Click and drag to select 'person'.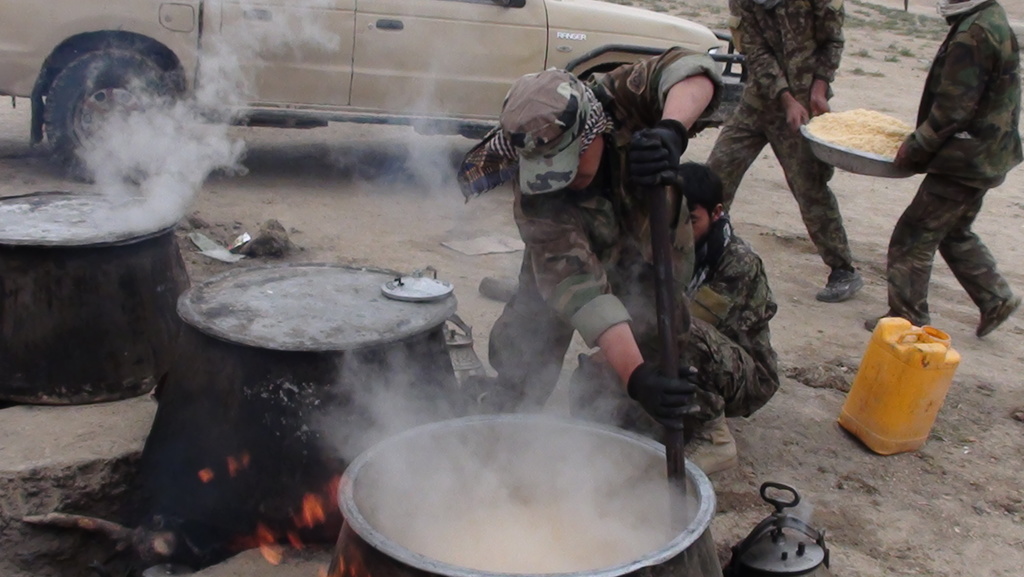
Selection: bbox(705, 0, 863, 310).
